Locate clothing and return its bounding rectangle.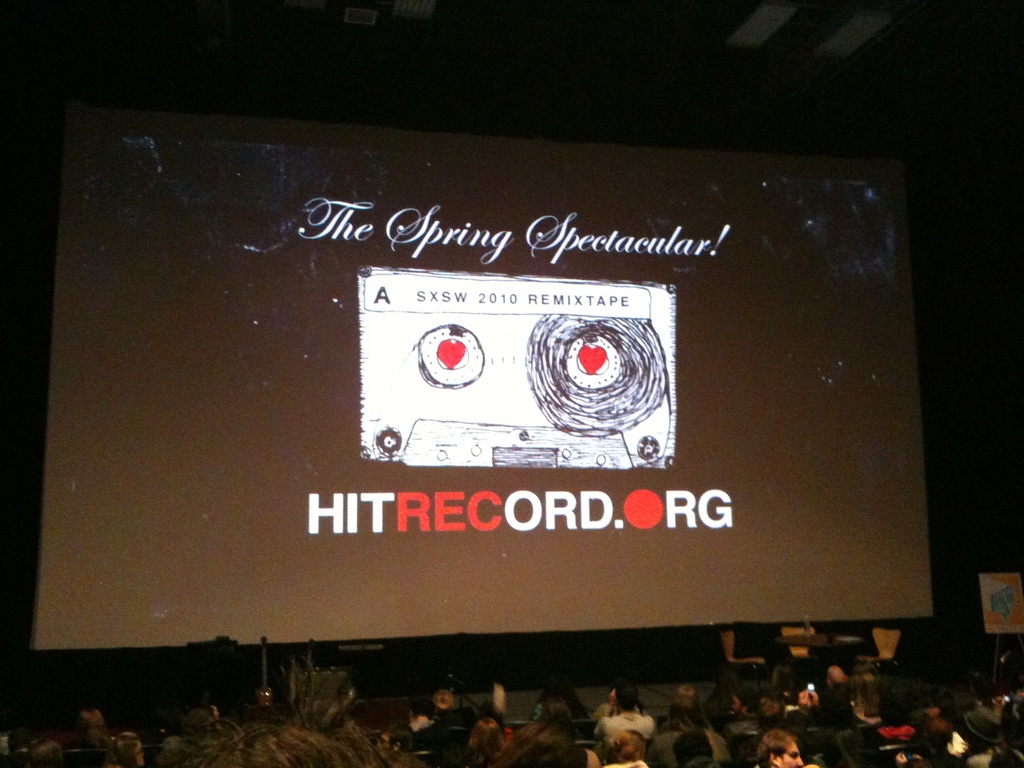
select_region(596, 707, 647, 748).
